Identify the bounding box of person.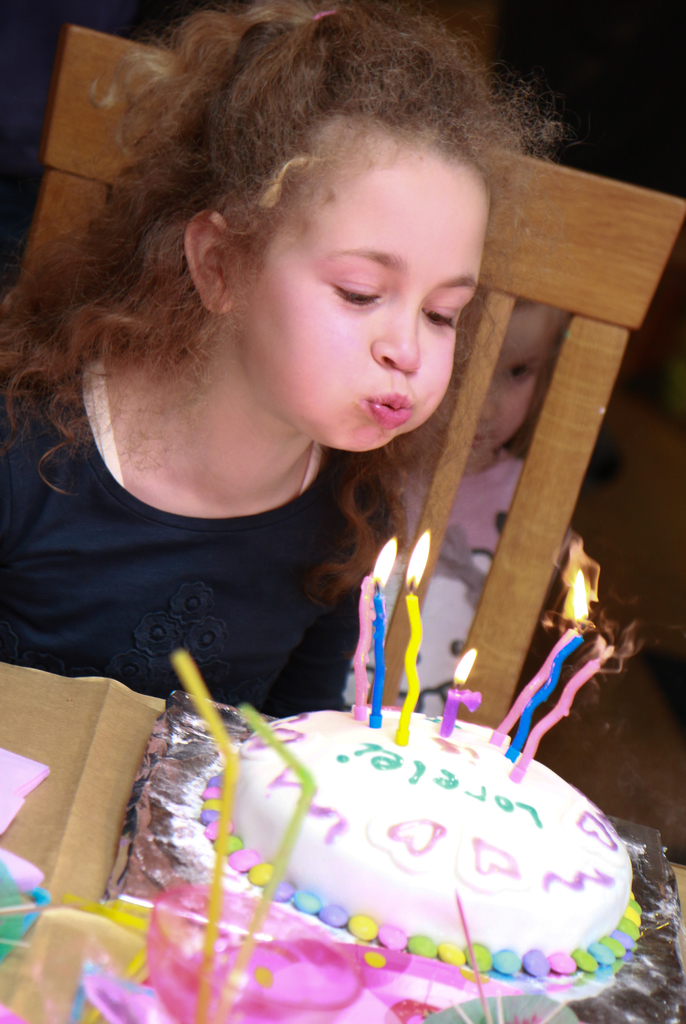
(389, 281, 578, 713).
